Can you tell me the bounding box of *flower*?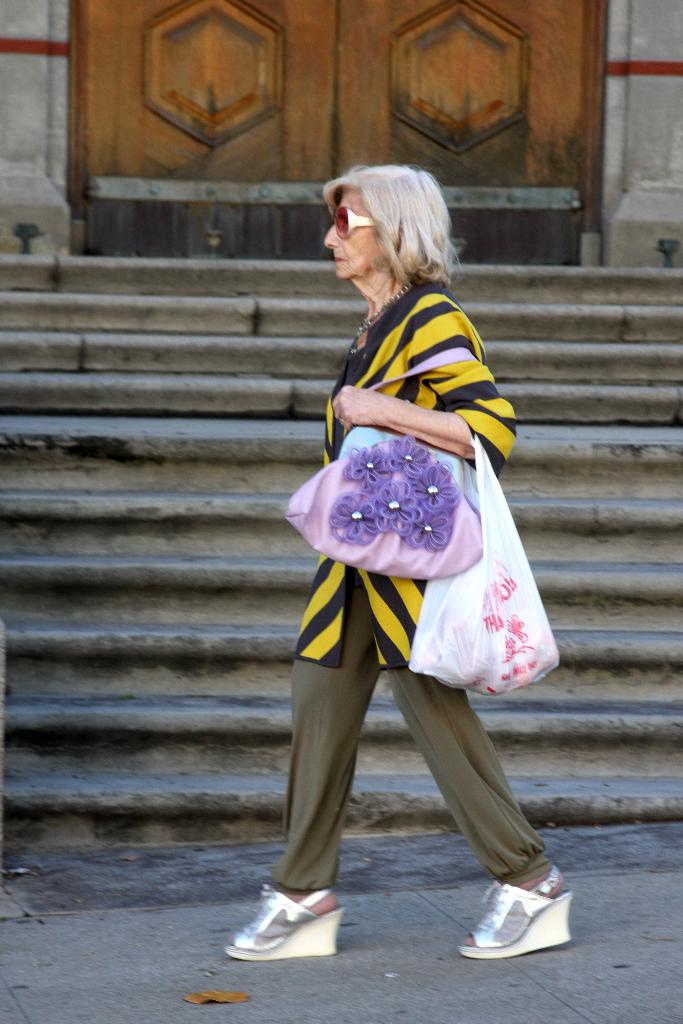
bbox=[406, 461, 463, 512].
